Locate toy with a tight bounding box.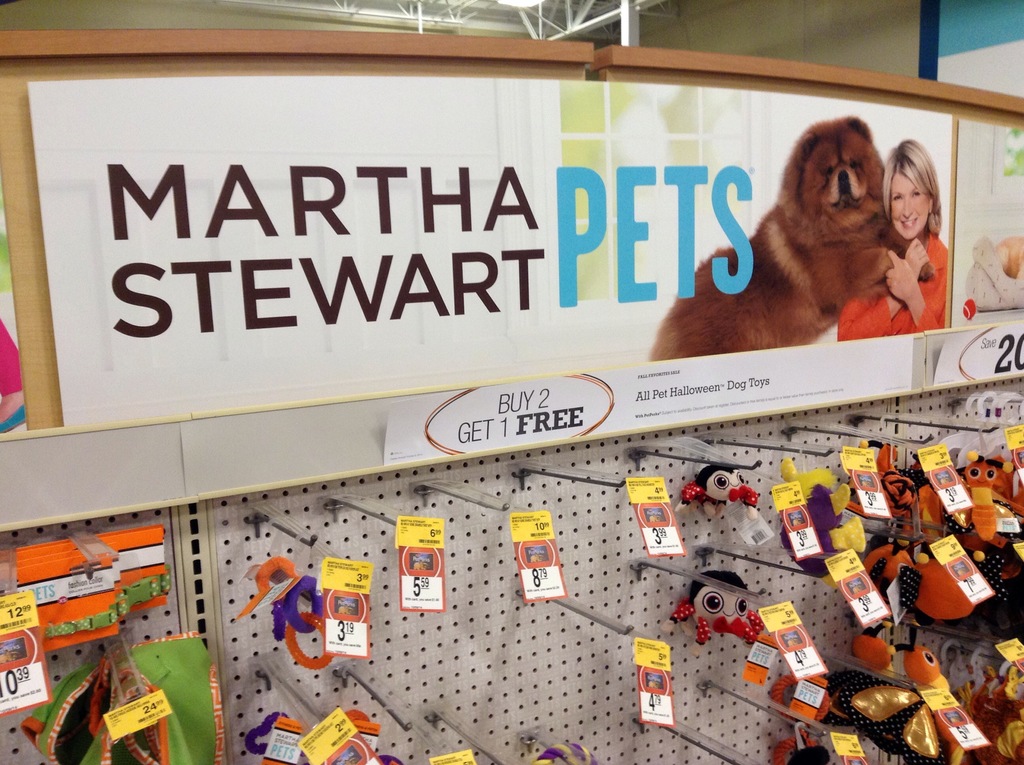
select_region(659, 574, 764, 647).
